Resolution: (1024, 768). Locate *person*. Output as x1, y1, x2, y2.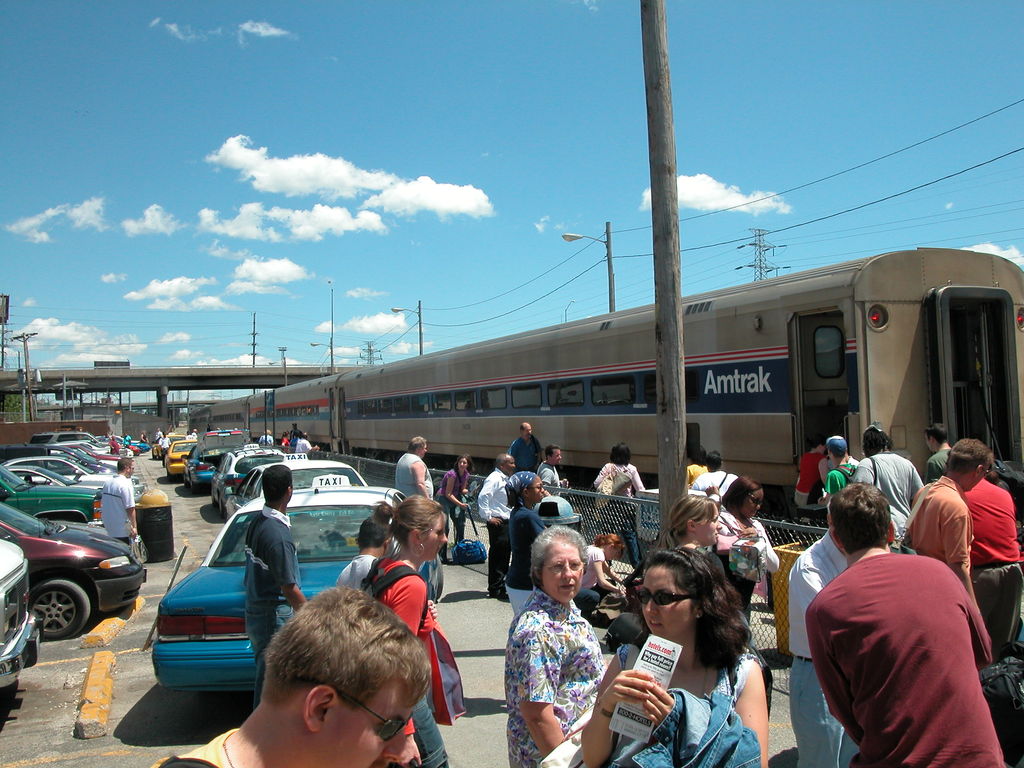
190, 427, 199, 445.
